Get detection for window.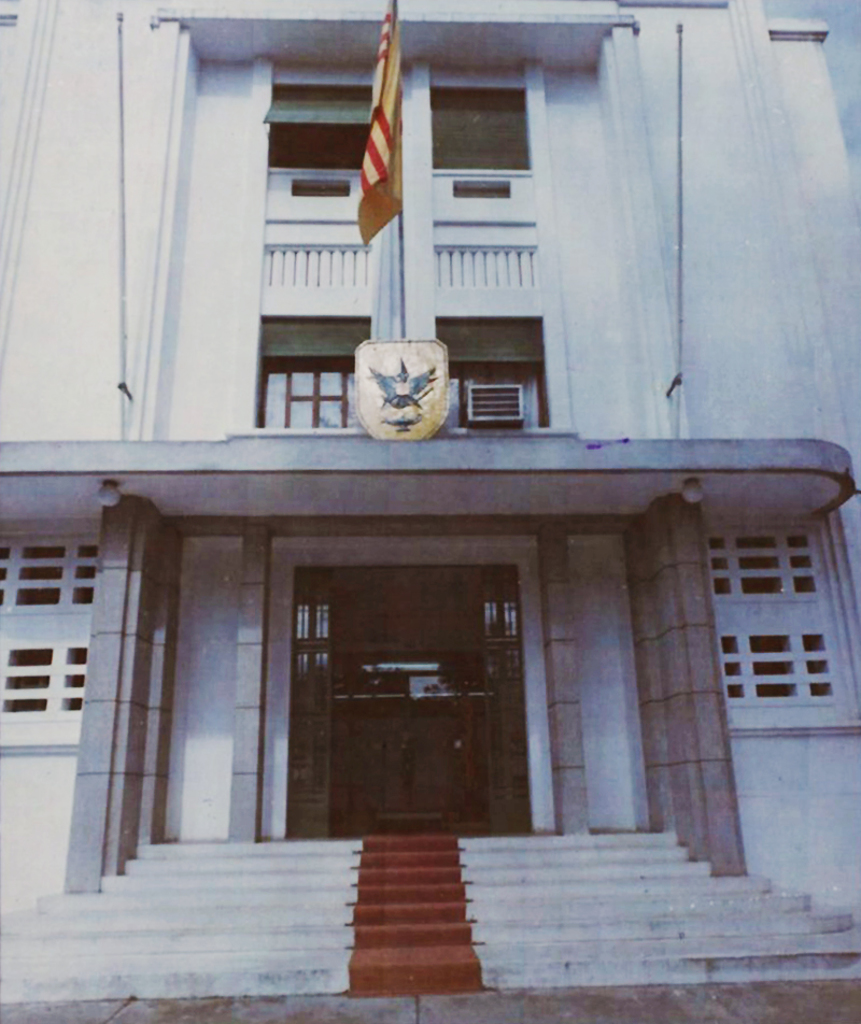
Detection: (left=255, top=347, right=355, bottom=433).
